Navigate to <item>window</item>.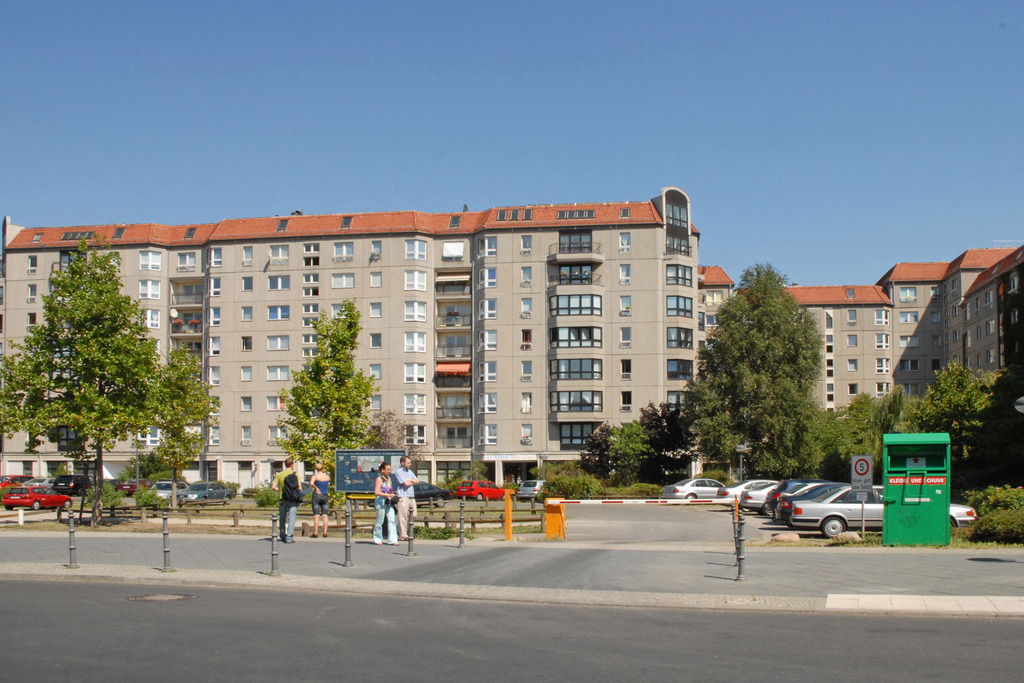
Navigation target: l=612, t=225, r=634, b=255.
